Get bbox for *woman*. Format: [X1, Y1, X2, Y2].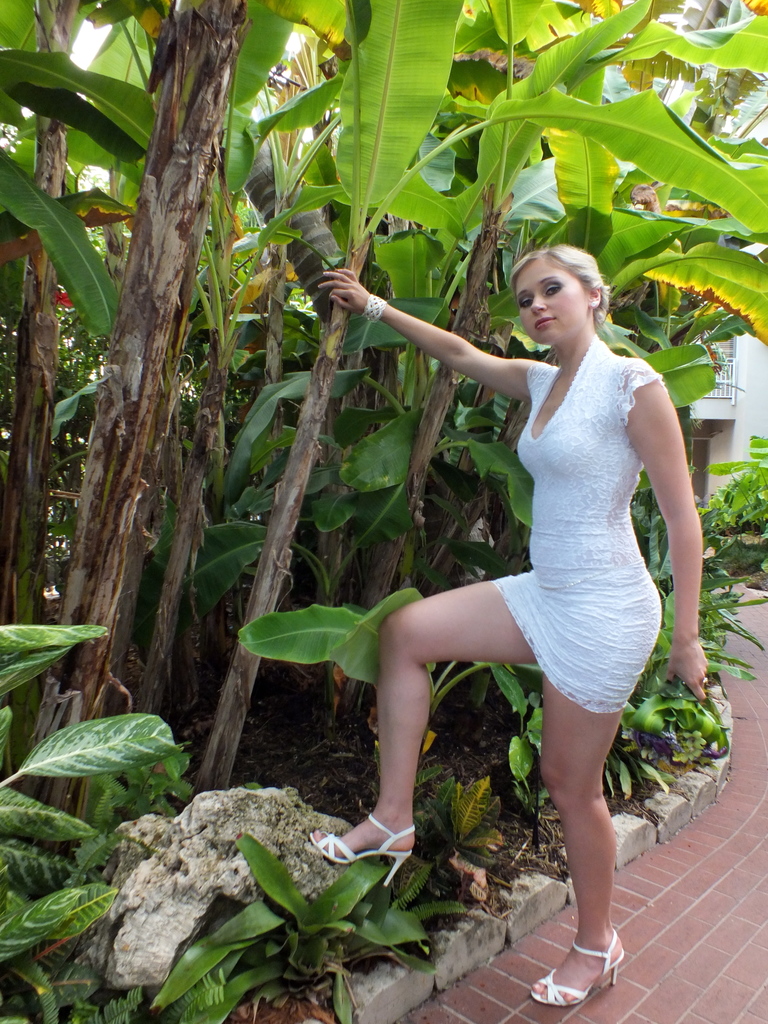
[362, 188, 712, 925].
